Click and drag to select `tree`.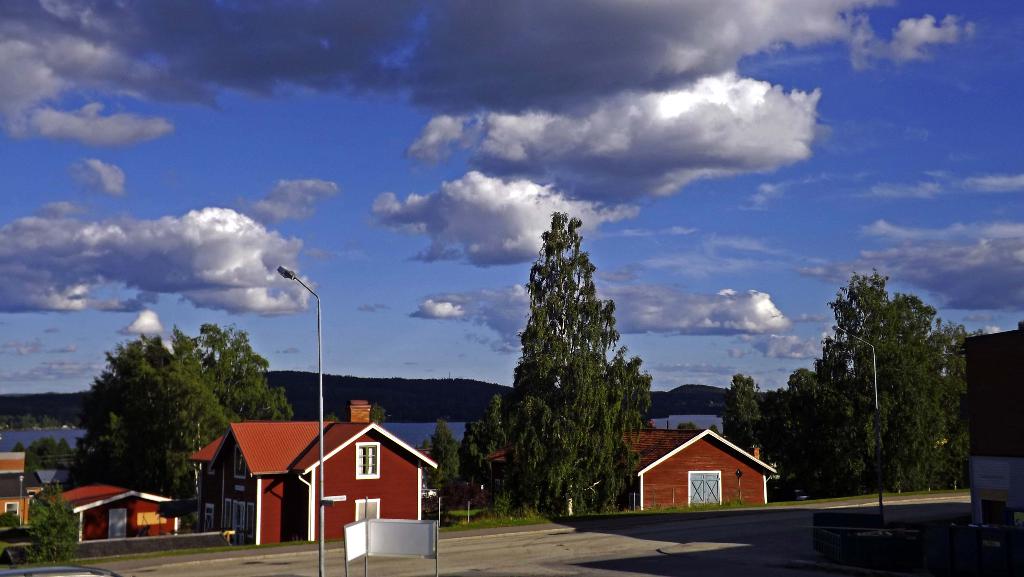
Selection: 325:405:385:425.
